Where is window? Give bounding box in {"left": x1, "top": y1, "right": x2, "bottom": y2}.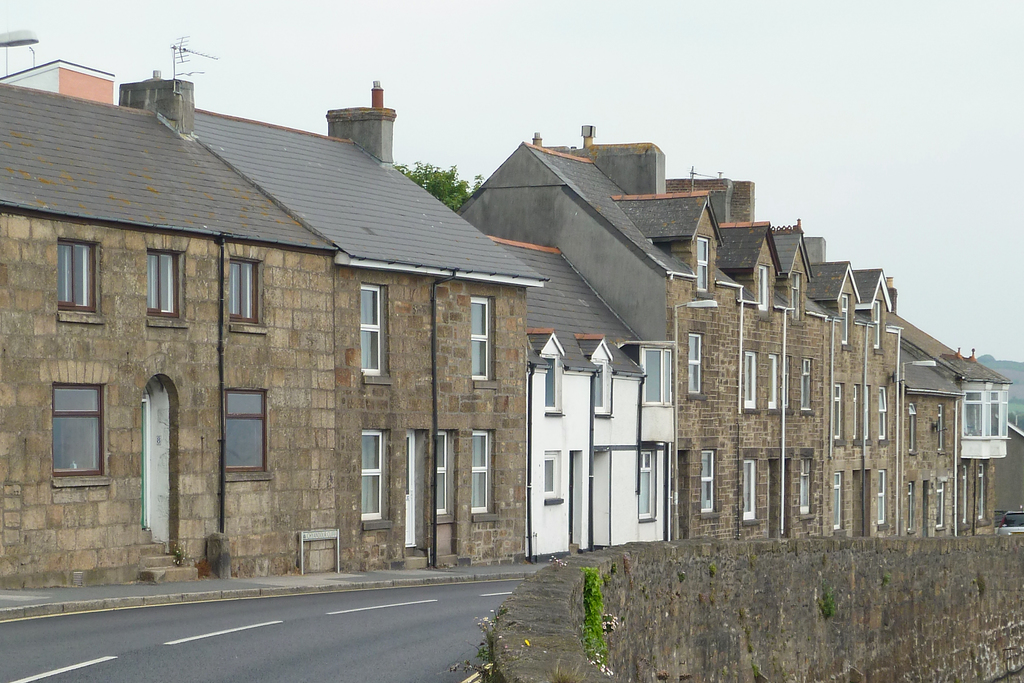
{"left": 798, "top": 359, "right": 815, "bottom": 410}.
